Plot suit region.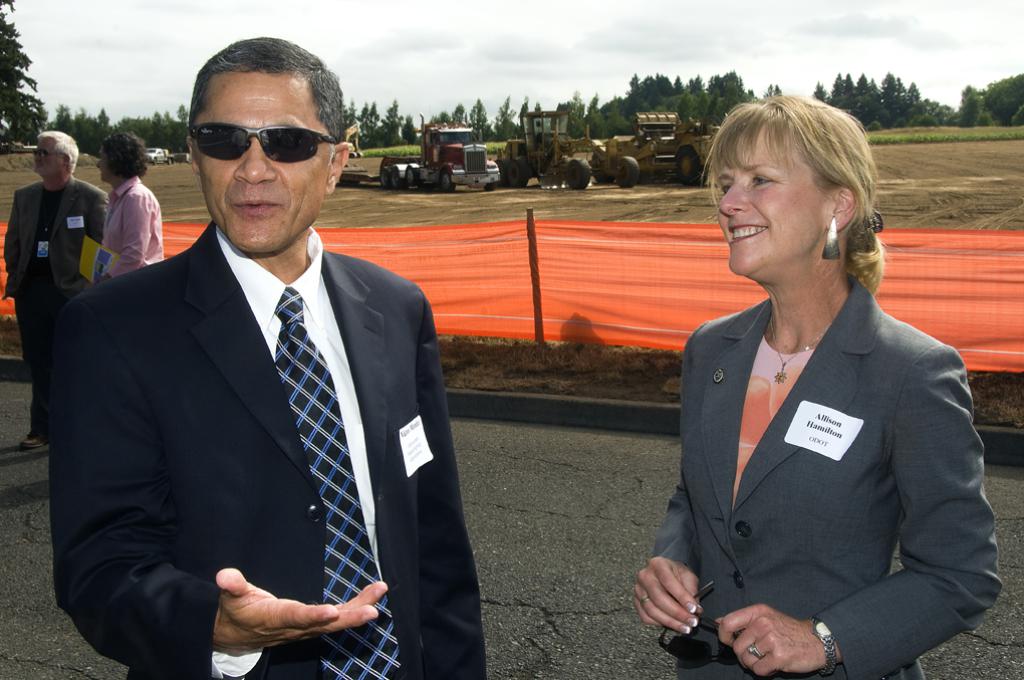
Plotted at select_region(62, 130, 476, 677).
